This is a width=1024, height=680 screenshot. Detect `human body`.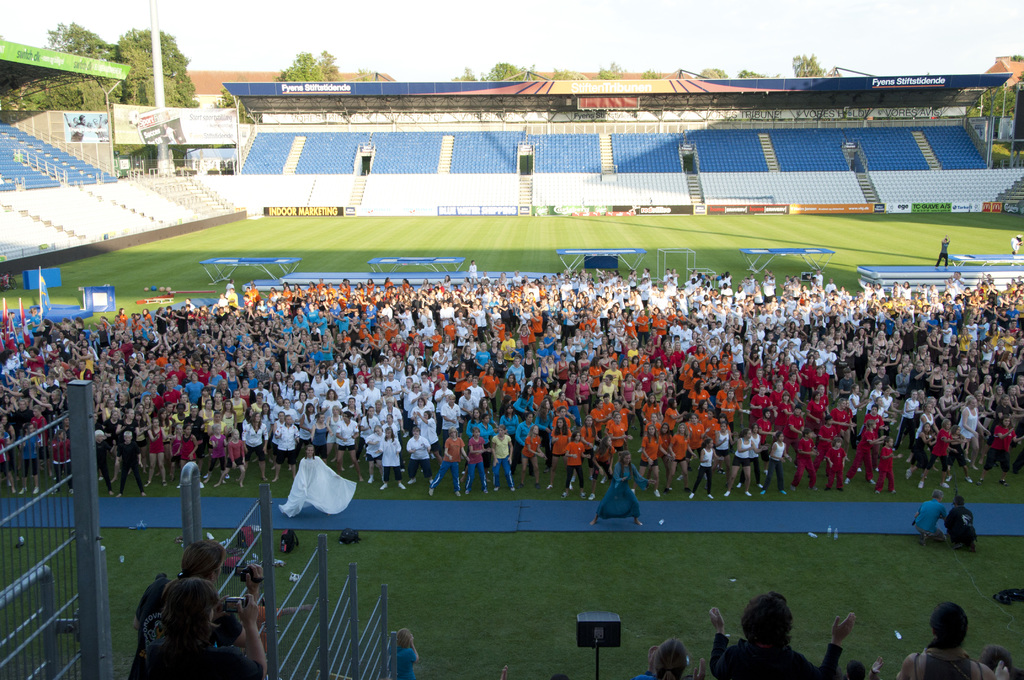
460/384/475/414.
